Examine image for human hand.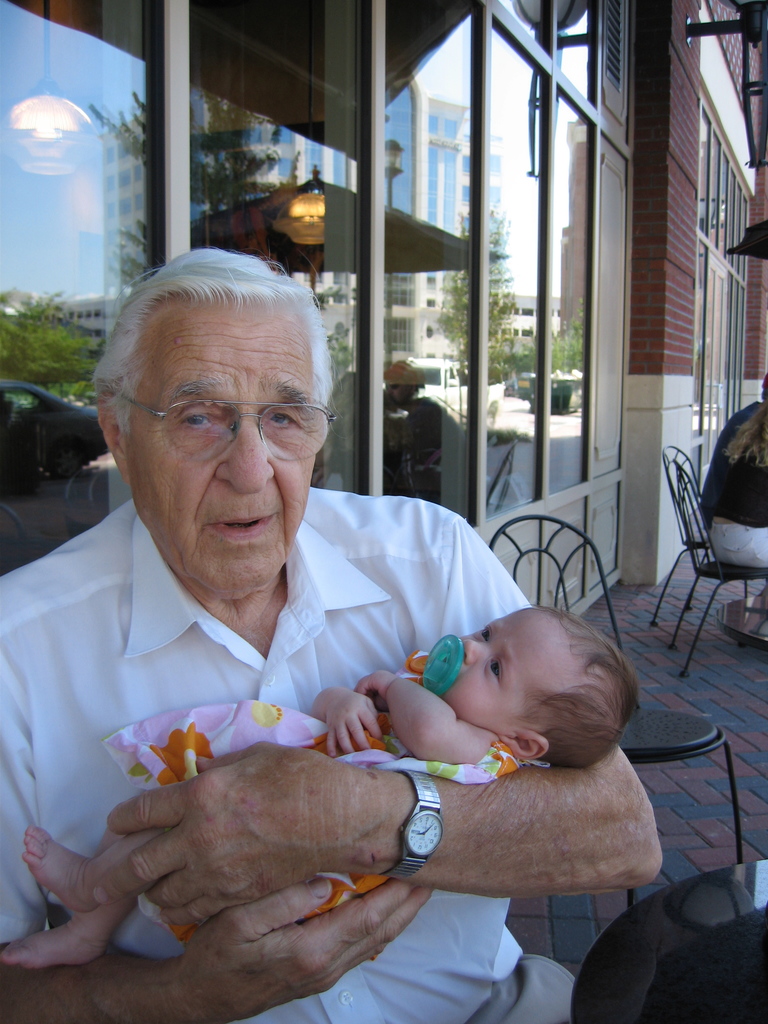
Examination result: {"x1": 98, "y1": 737, "x2": 392, "y2": 930}.
